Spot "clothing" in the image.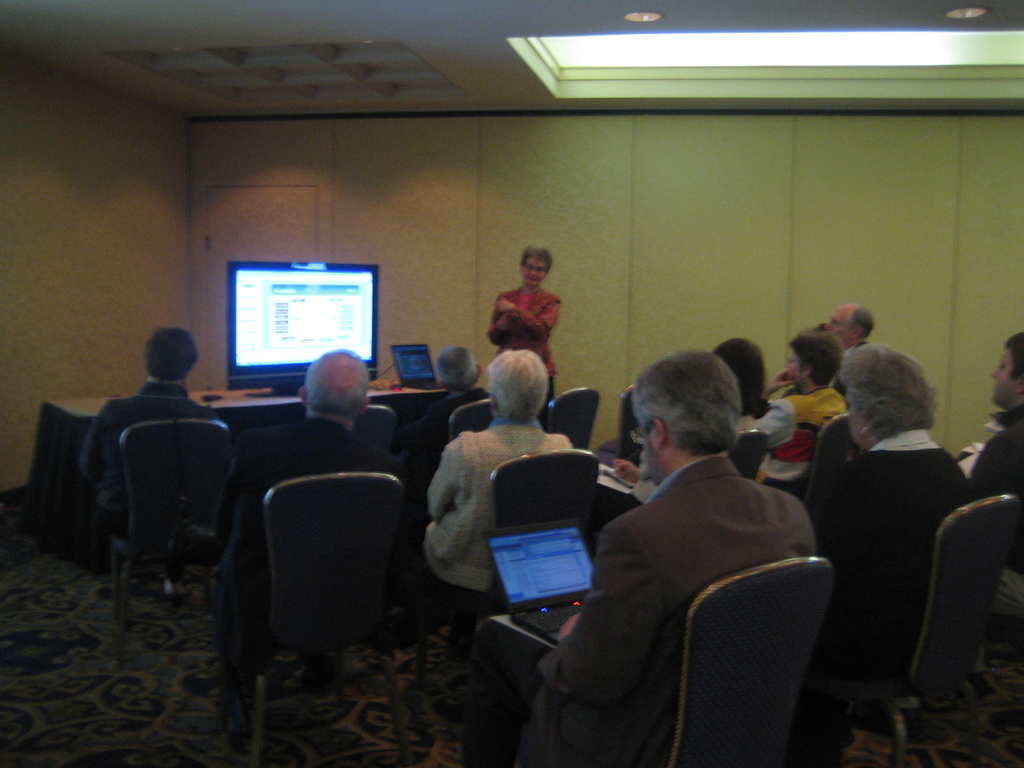
"clothing" found at bbox(76, 388, 223, 574).
